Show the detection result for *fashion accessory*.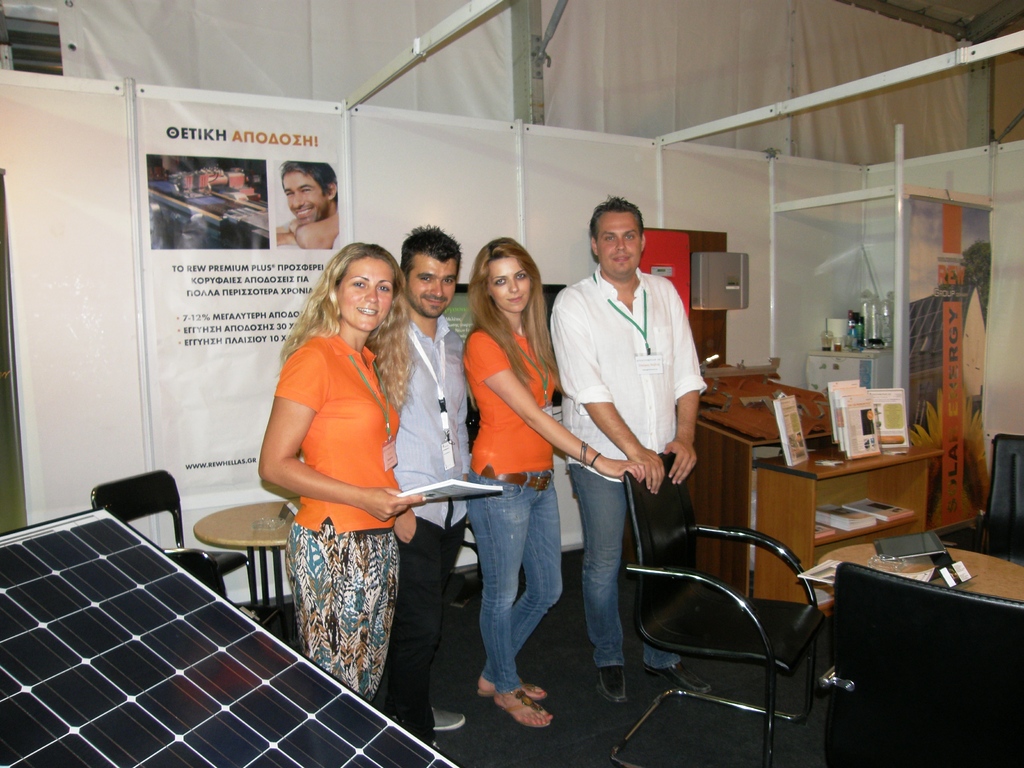
(x1=643, y1=656, x2=708, y2=693).
